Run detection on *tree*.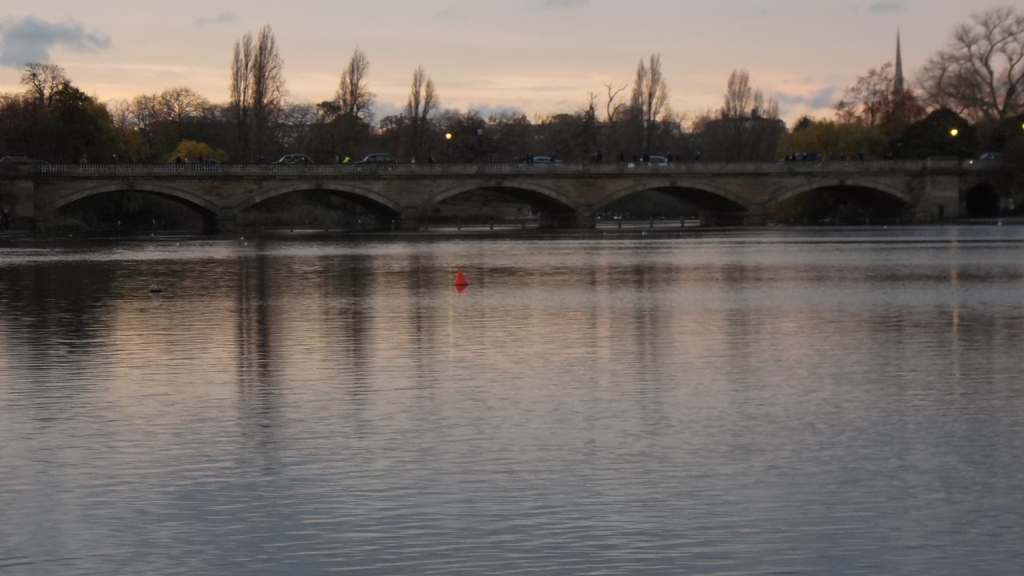
Result: (229, 36, 255, 118).
